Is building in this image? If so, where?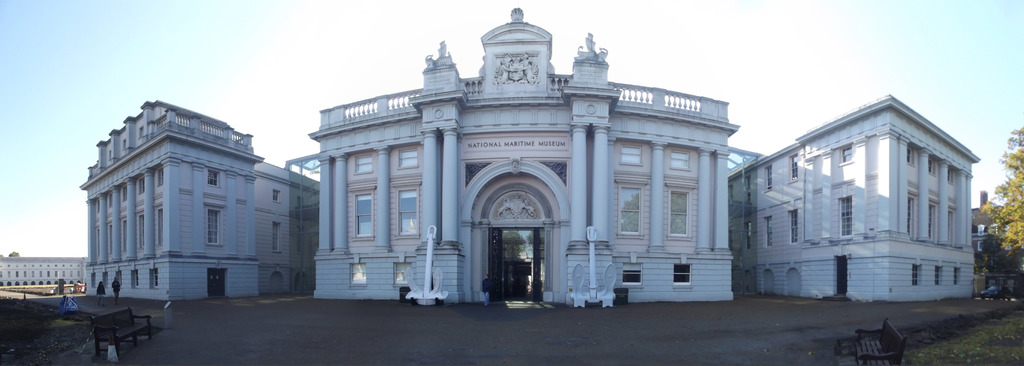
Yes, at box=[305, 3, 742, 314].
